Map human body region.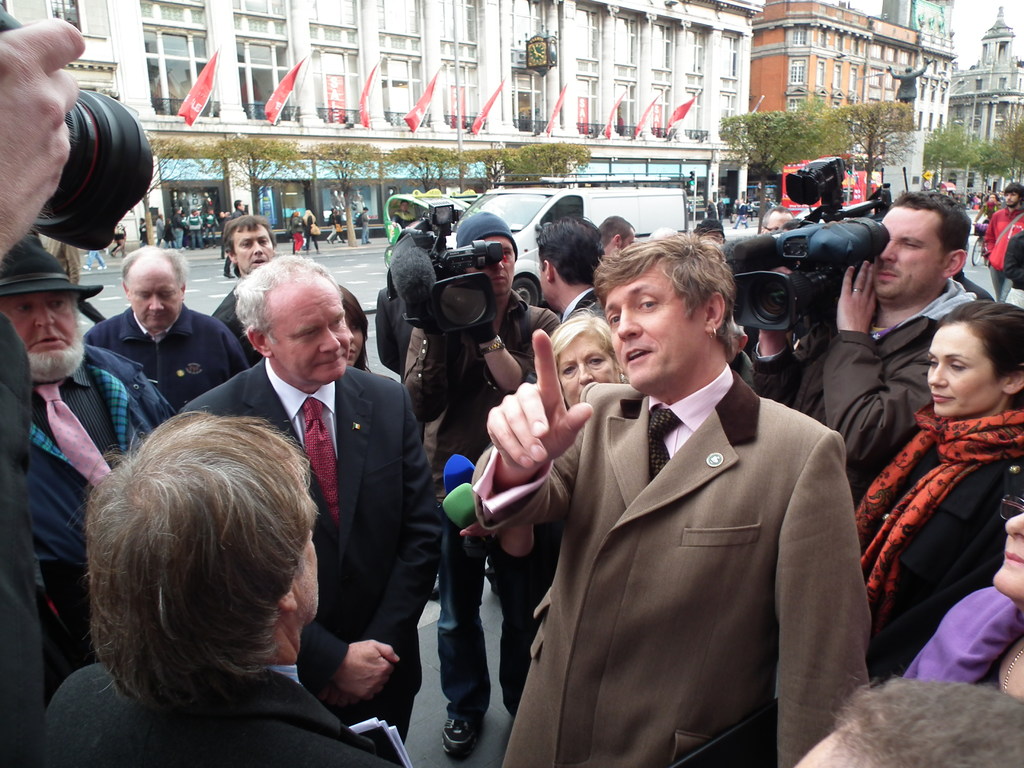
Mapped to left=292, top=213, right=302, bottom=254.
